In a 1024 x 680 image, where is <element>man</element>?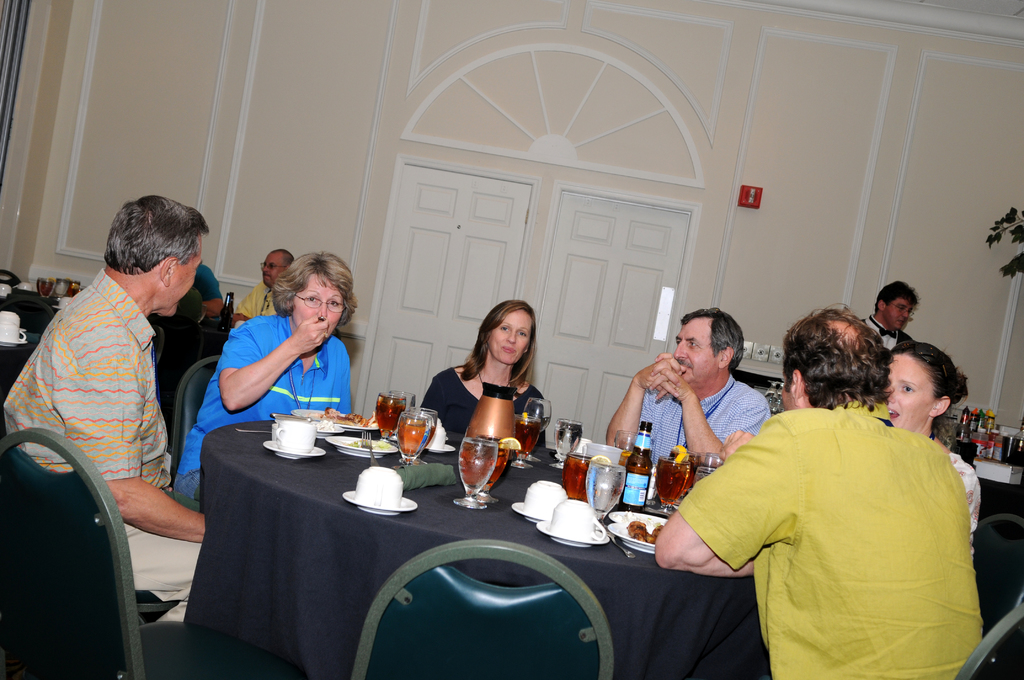
Rect(664, 337, 999, 664).
